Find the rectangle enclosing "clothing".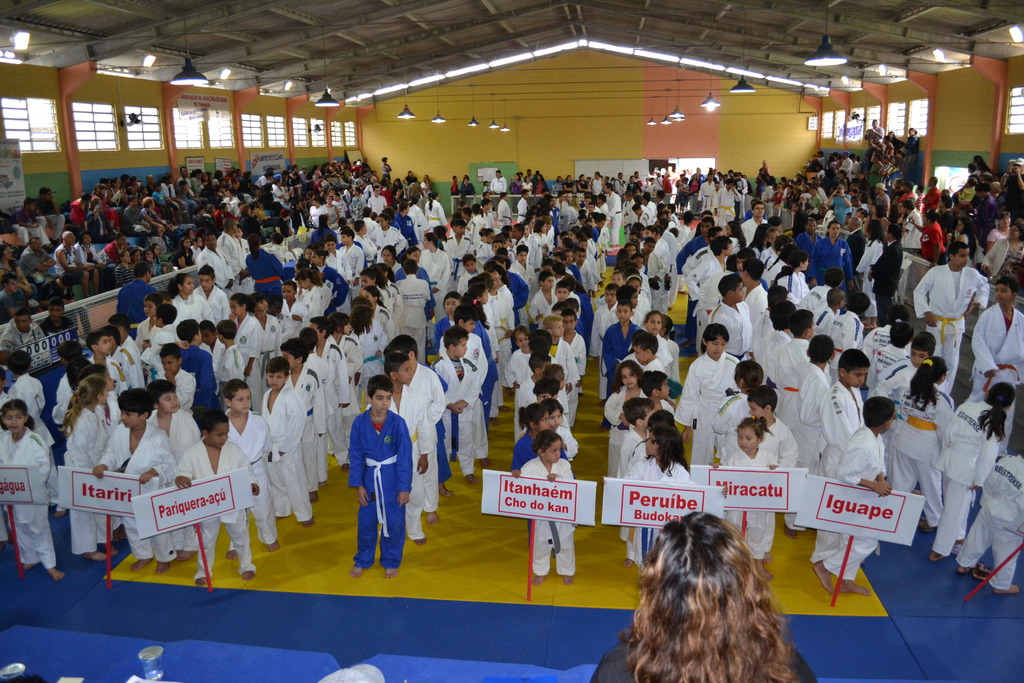
region(854, 238, 886, 315).
